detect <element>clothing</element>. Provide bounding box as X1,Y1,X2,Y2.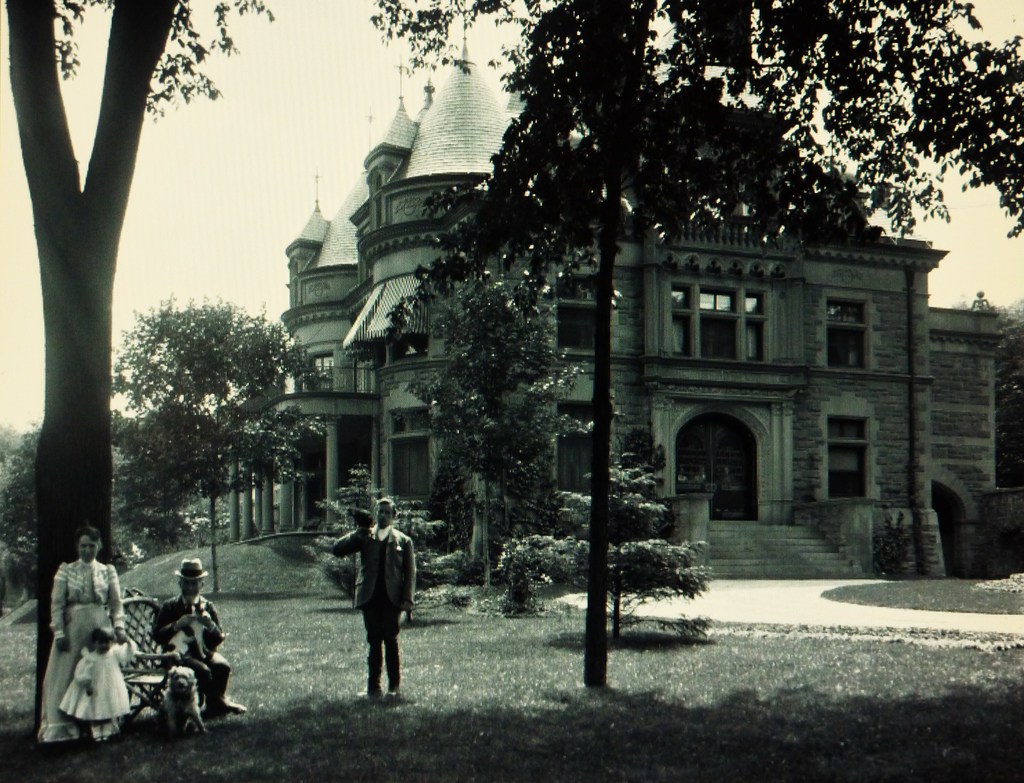
154,600,234,693.
